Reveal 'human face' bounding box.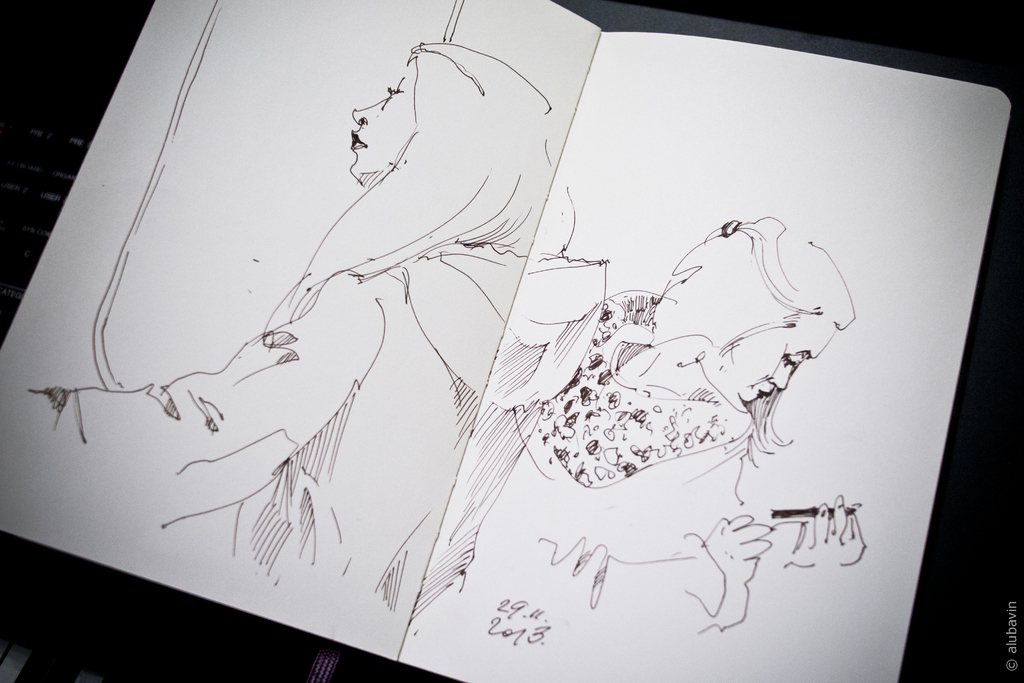
Revealed: [740, 331, 834, 407].
